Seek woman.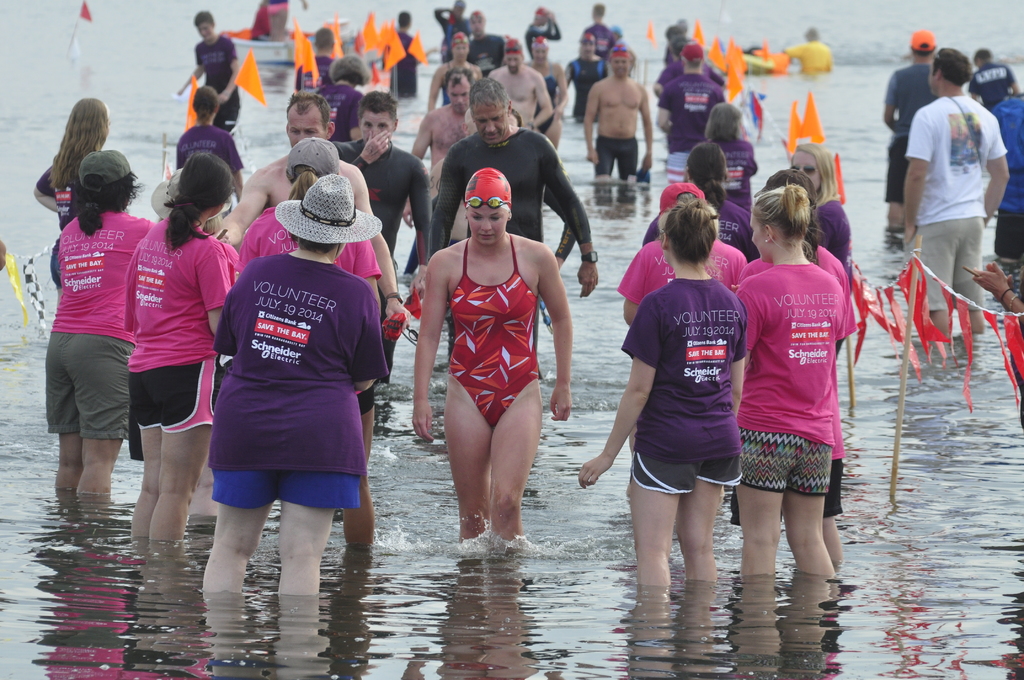
locate(311, 54, 383, 142).
